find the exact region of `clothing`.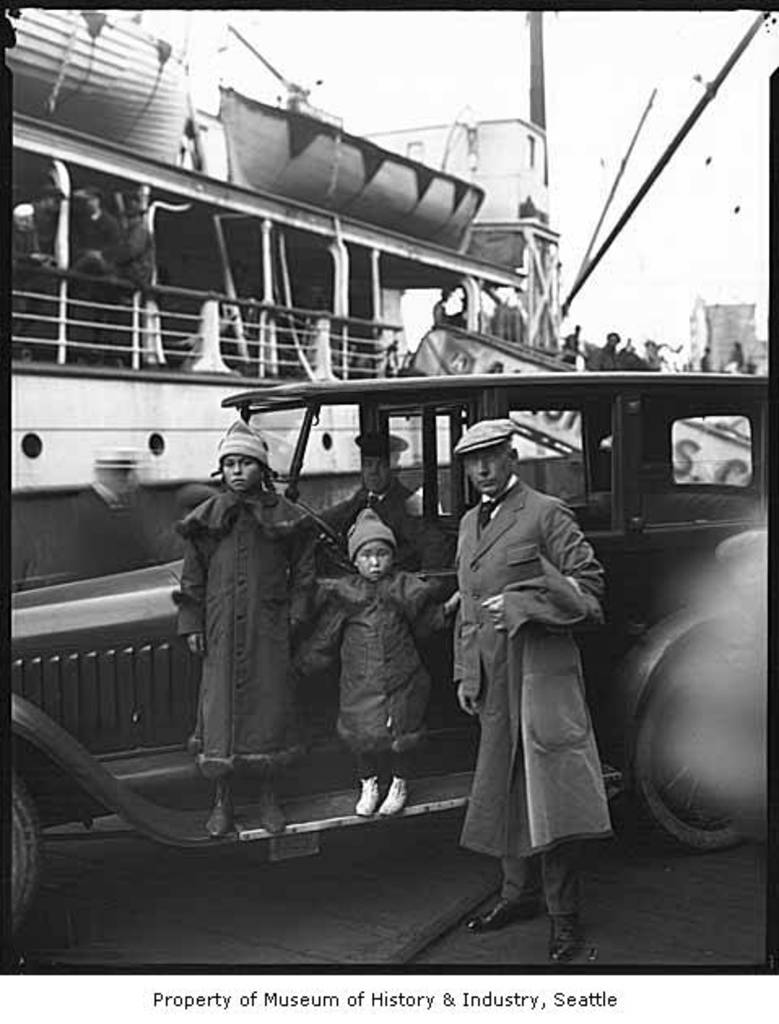
Exact region: x1=439 y1=427 x2=633 y2=917.
